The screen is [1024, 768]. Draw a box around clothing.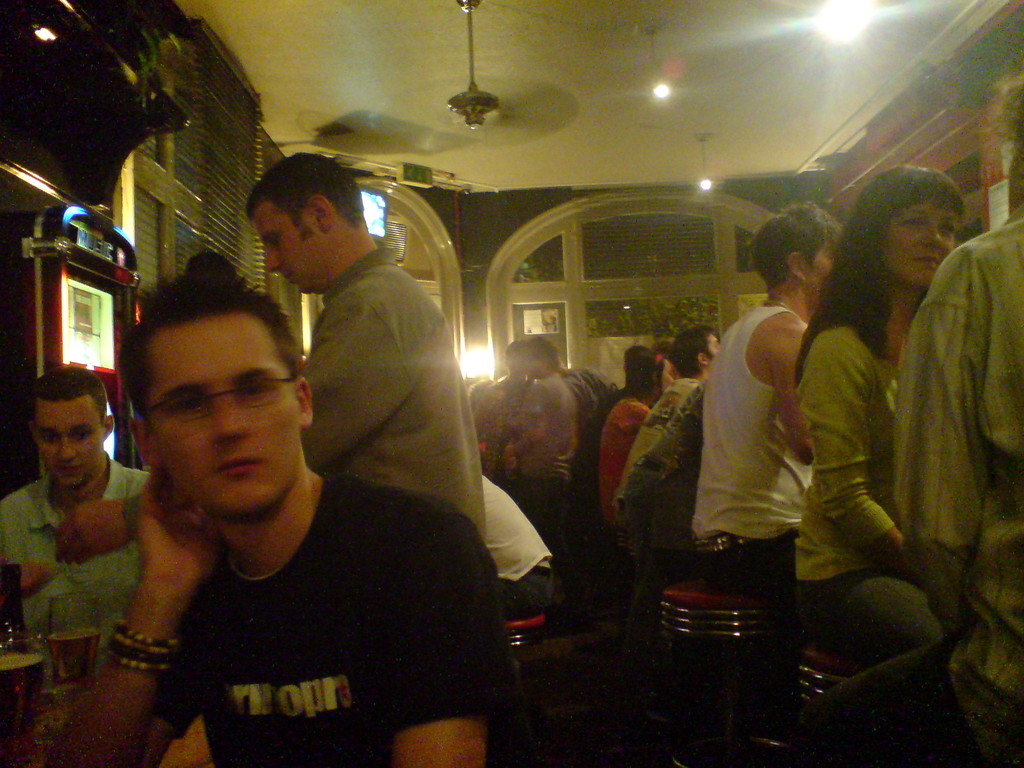
{"x1": 783, "y1": 321, "x2": 948, "y2": 721}.
